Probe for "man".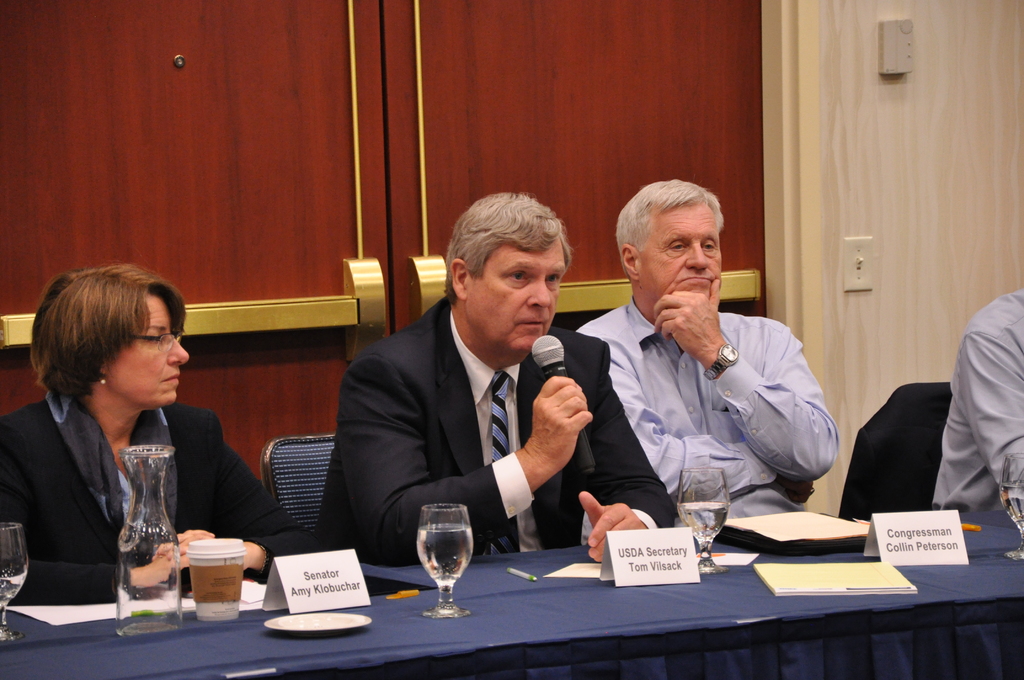
Probe result: locate(320, 209, 639, 572).
